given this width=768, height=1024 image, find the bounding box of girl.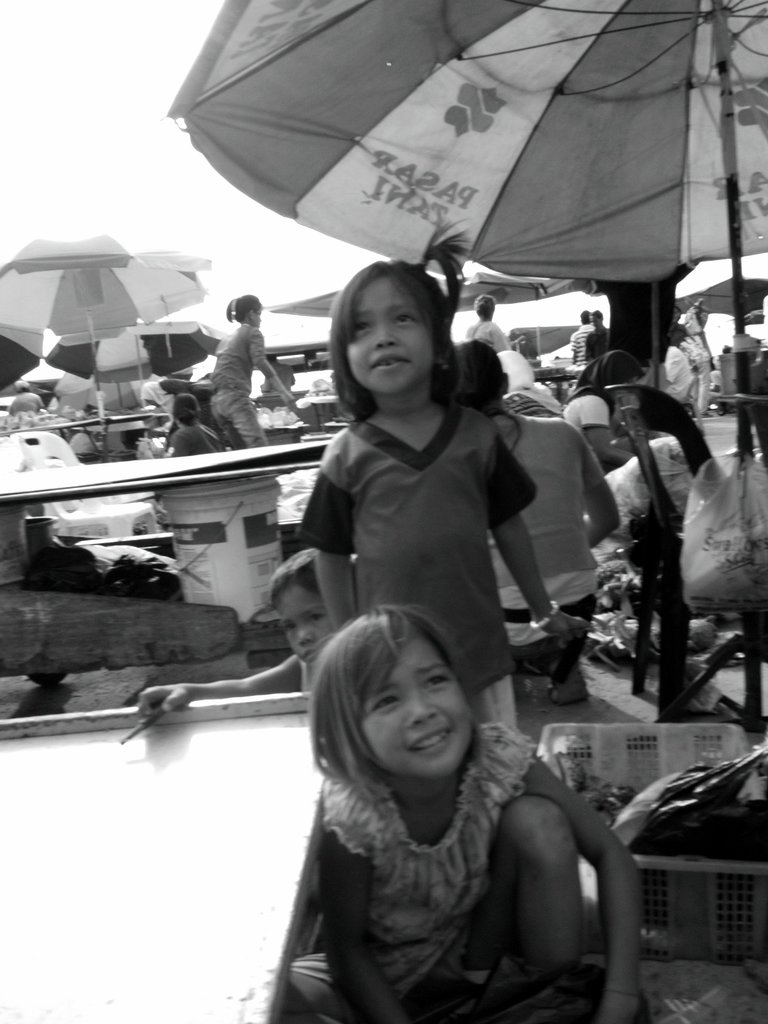
(293,260,591,734).
